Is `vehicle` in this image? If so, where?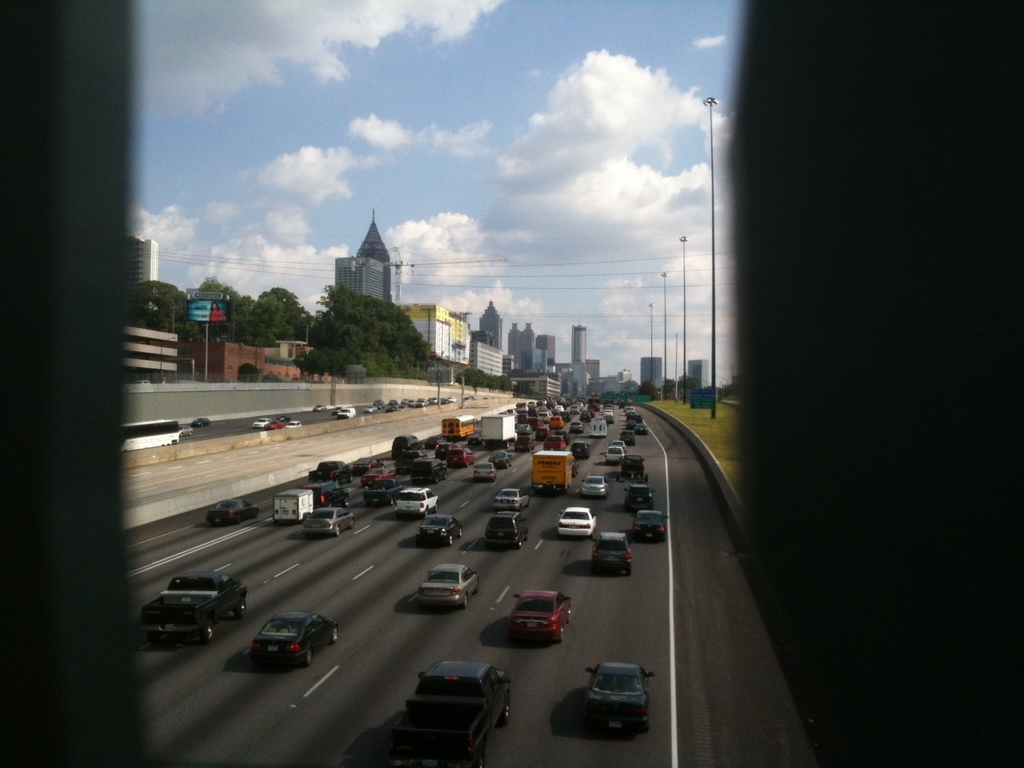
Yes, at [x1=310, y1=477, x2=354, y2=507].
